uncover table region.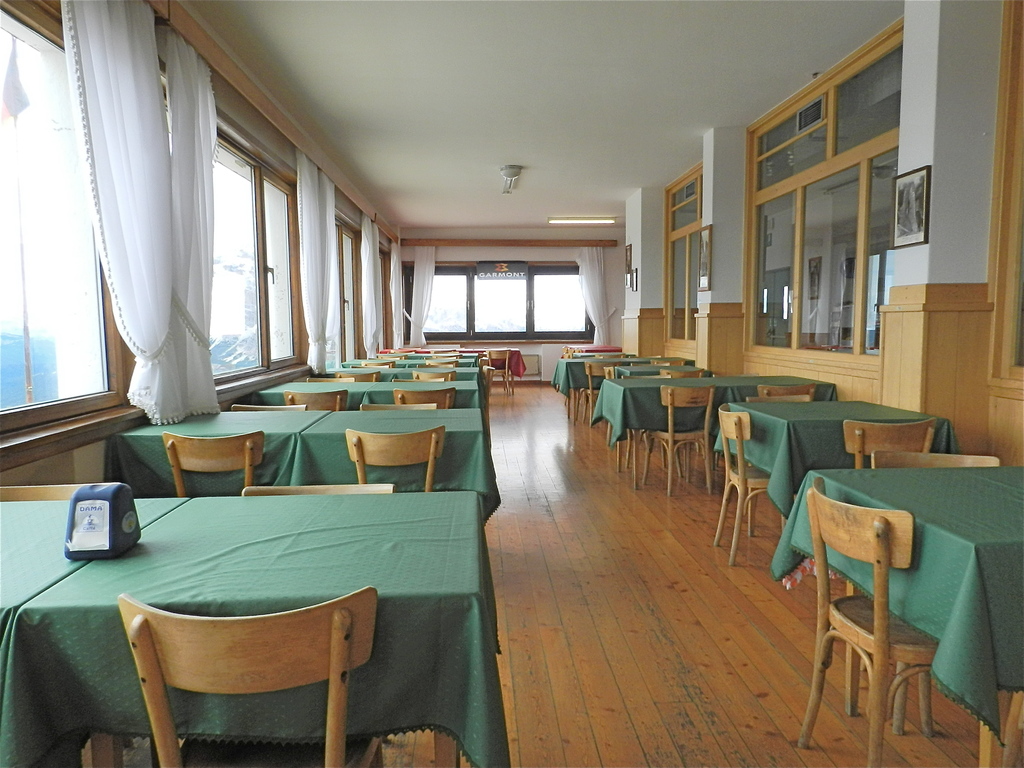
Uncovered: region(554, 360, 692, 421).
